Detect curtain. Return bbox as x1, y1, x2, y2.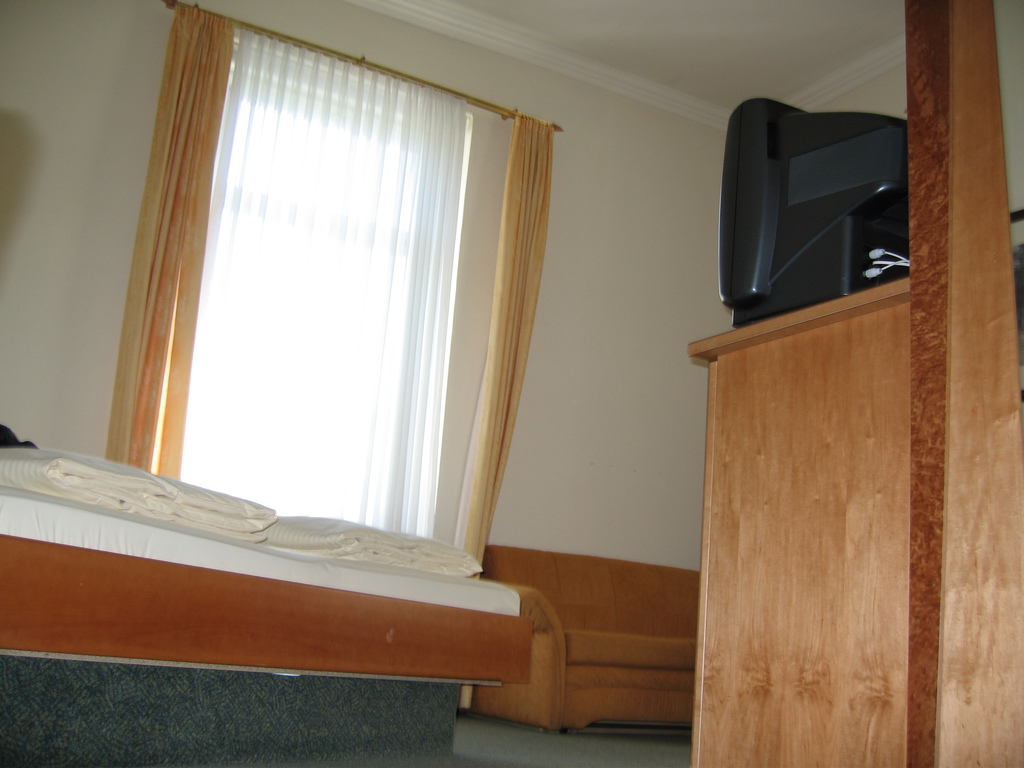
119, 54, 545, 518.
